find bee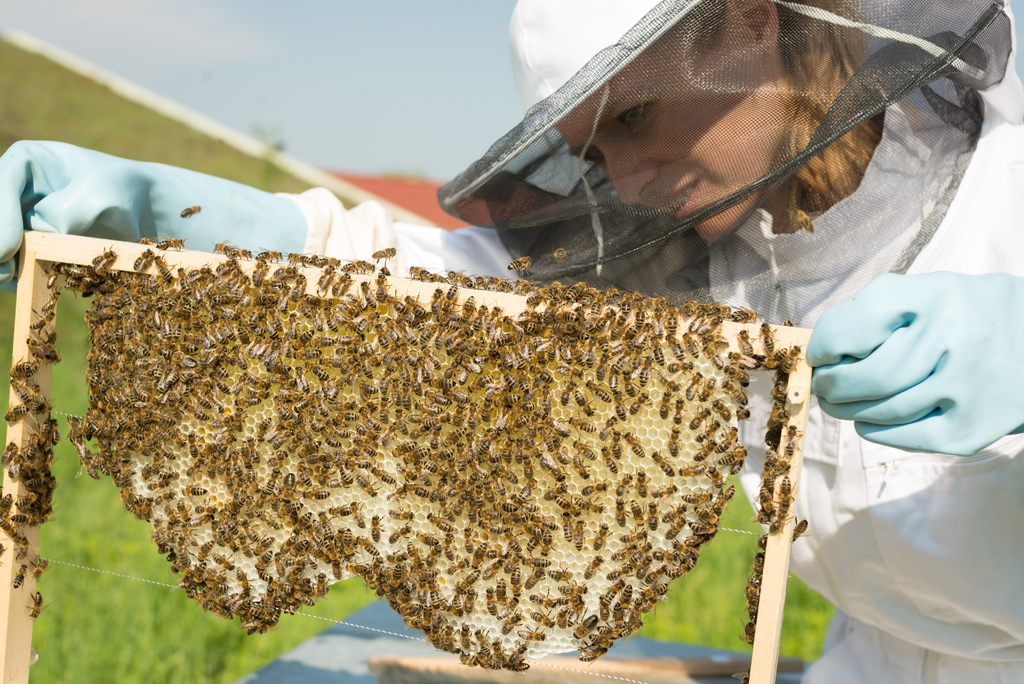
crop(304, 361, 333, 377)
